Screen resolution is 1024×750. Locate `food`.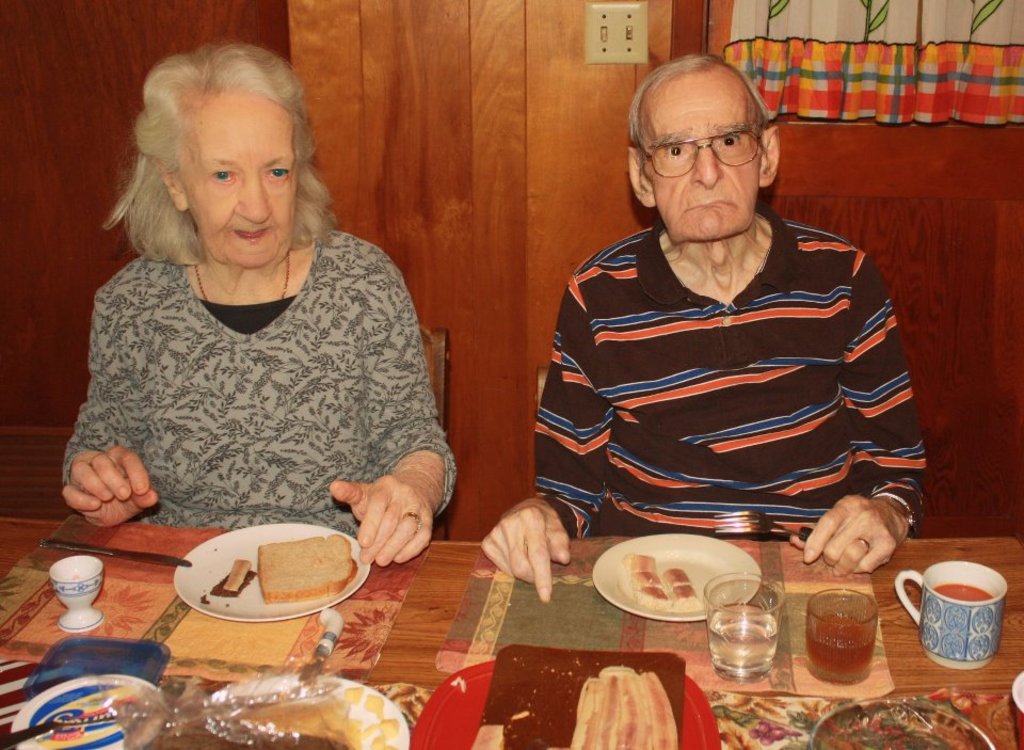
Rect(565, 660, 677, 749).
